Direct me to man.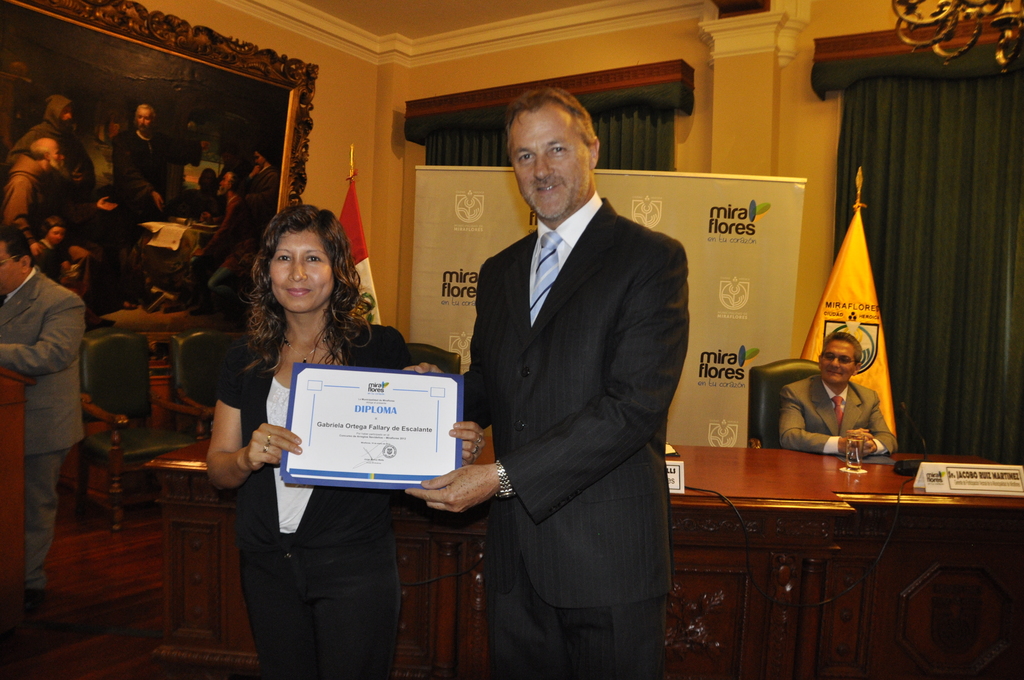
Direction: 1 203 100 554.
